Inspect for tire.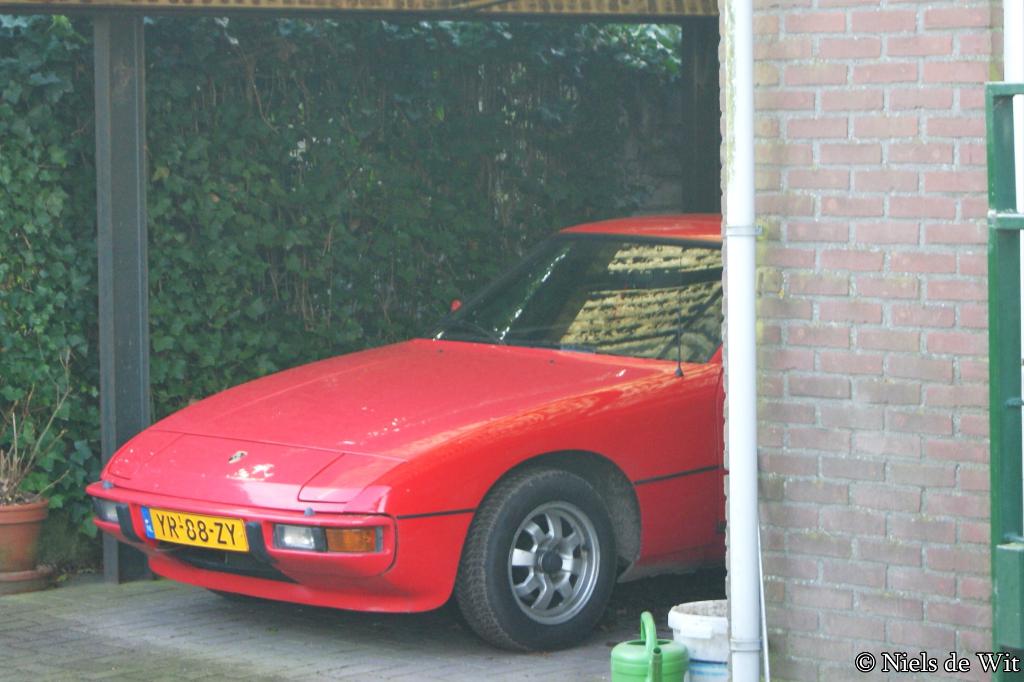
Inspection: [452, 469, 621, 653].
